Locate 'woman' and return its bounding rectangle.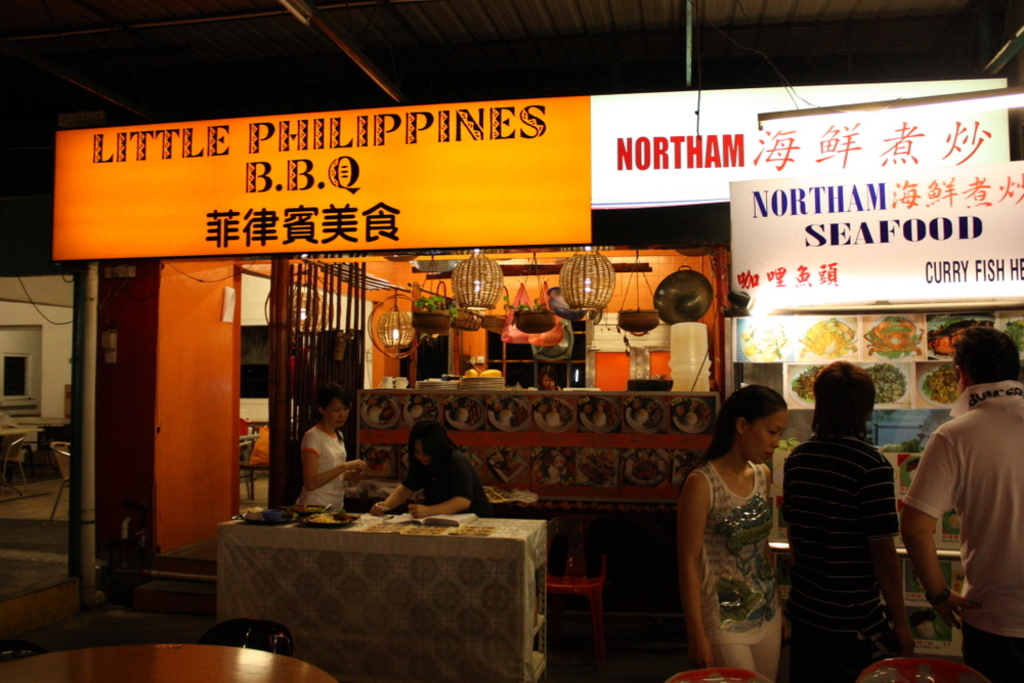
{"x1": 295, "y1": 382, "x2": 360, "y2": 514}.
